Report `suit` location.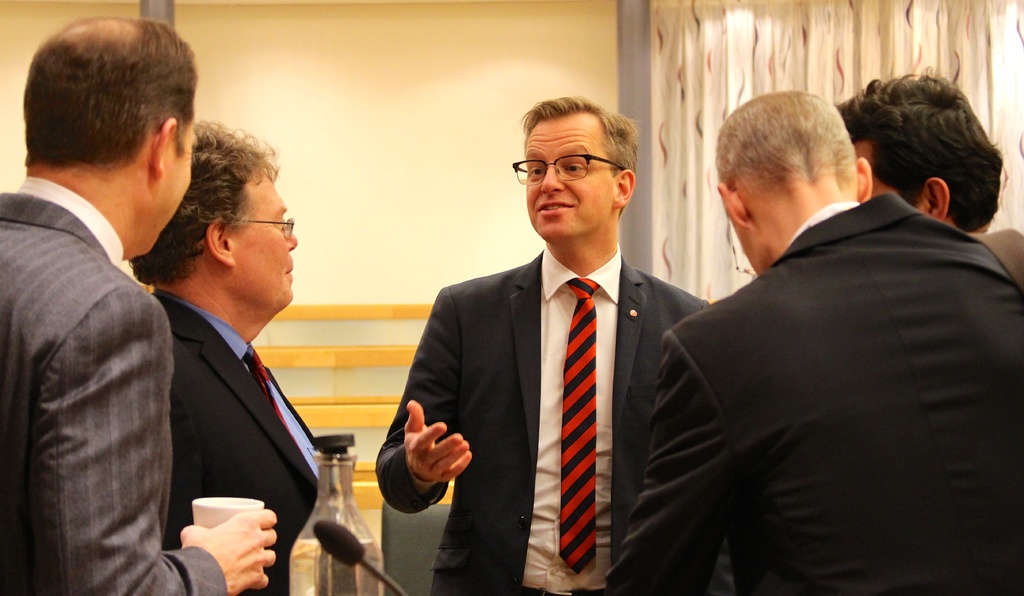
Report: left=148, top=288, right=320, bottom=595.
